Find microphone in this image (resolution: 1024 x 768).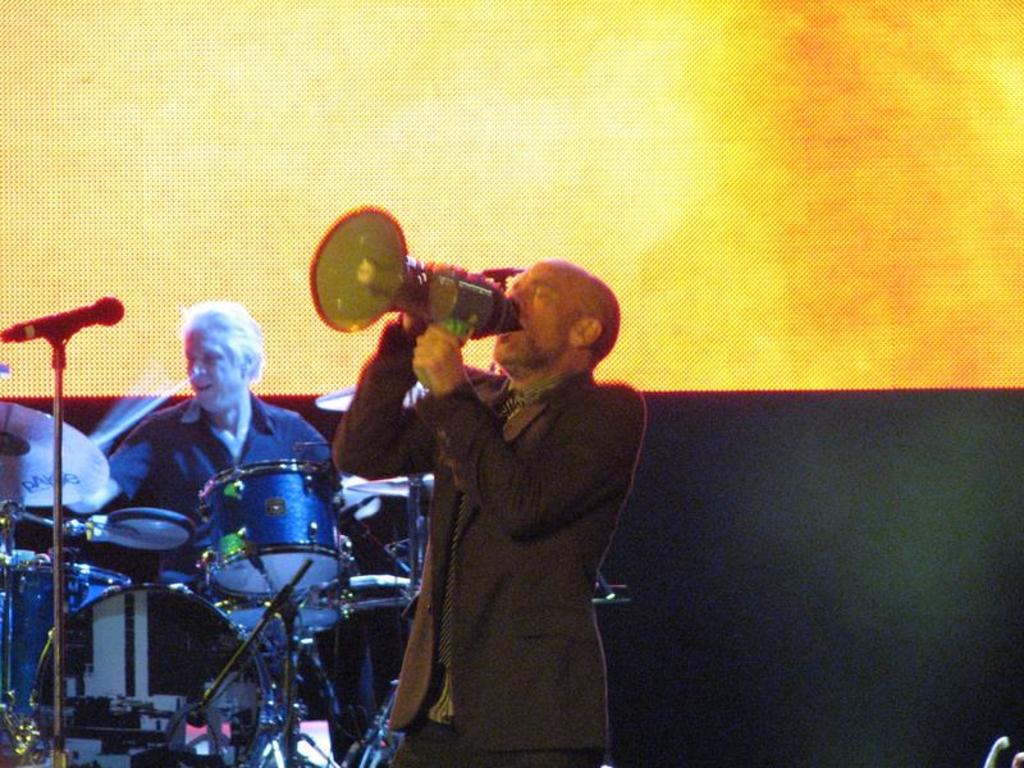
13, 294, 122, 340.
